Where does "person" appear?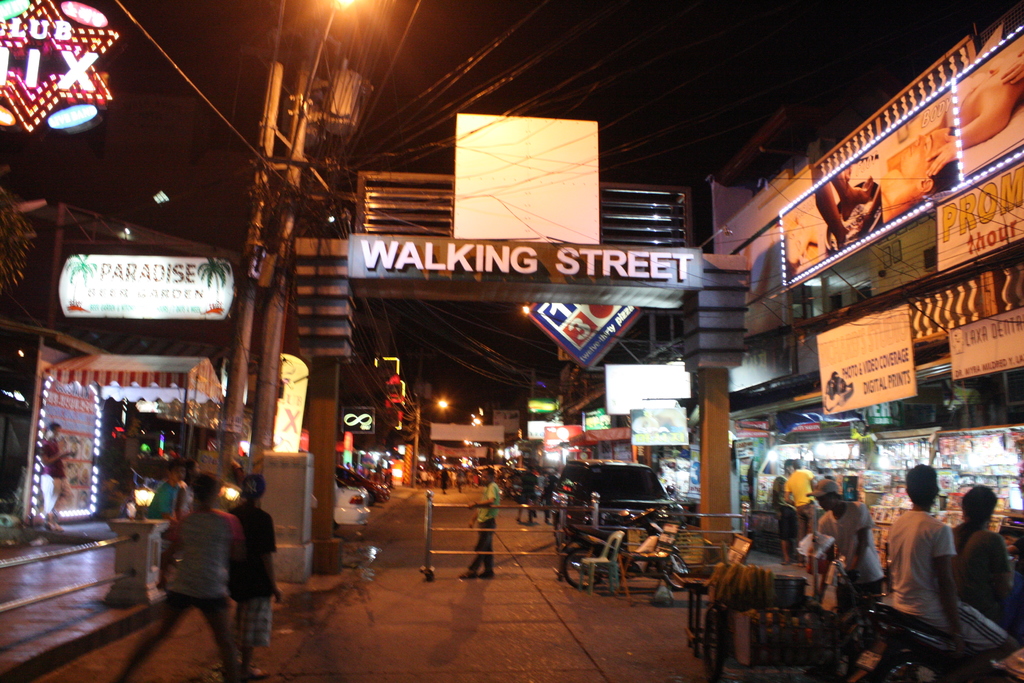
Appears at locate(465, 462, 504, 579).
